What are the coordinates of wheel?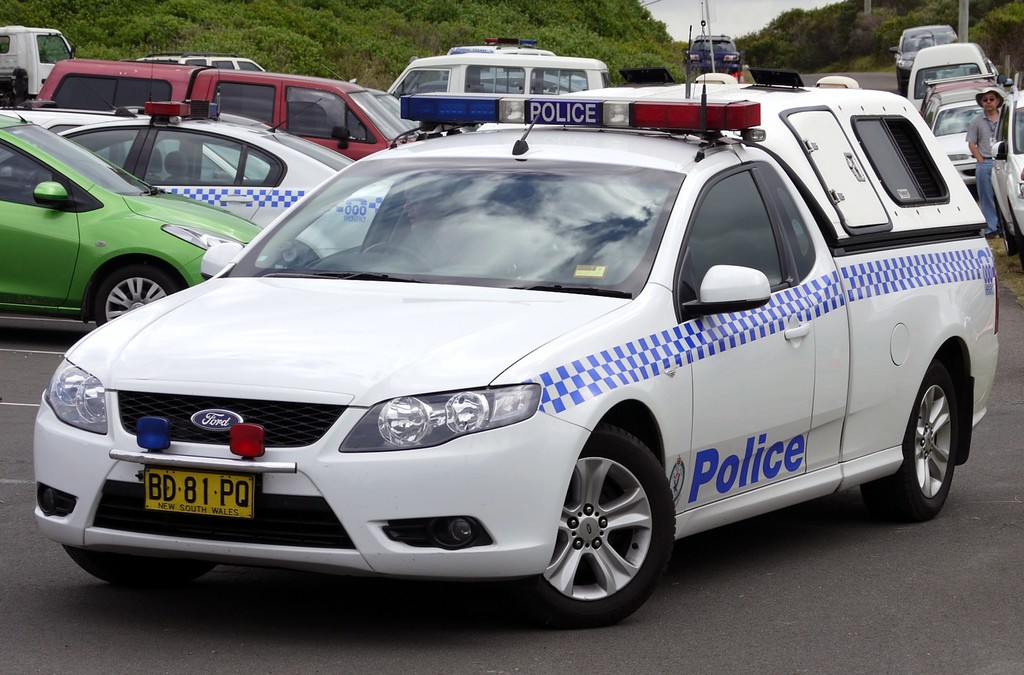
861/358/963/523.
